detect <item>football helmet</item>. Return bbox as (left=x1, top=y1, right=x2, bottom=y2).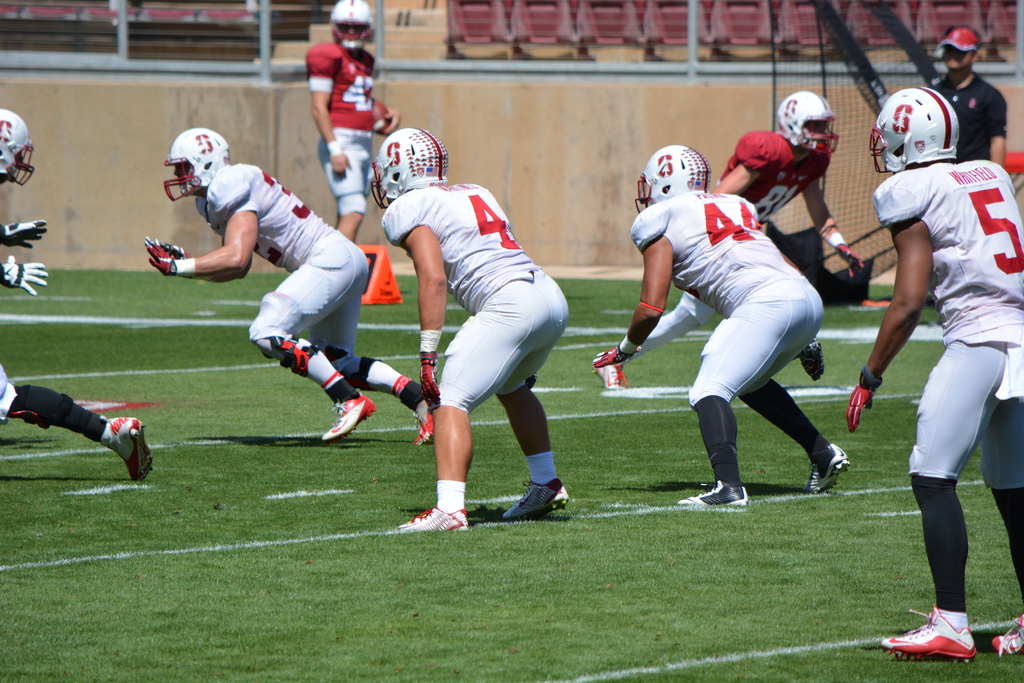
(left=0, top=105, right=40, bottom=192).
